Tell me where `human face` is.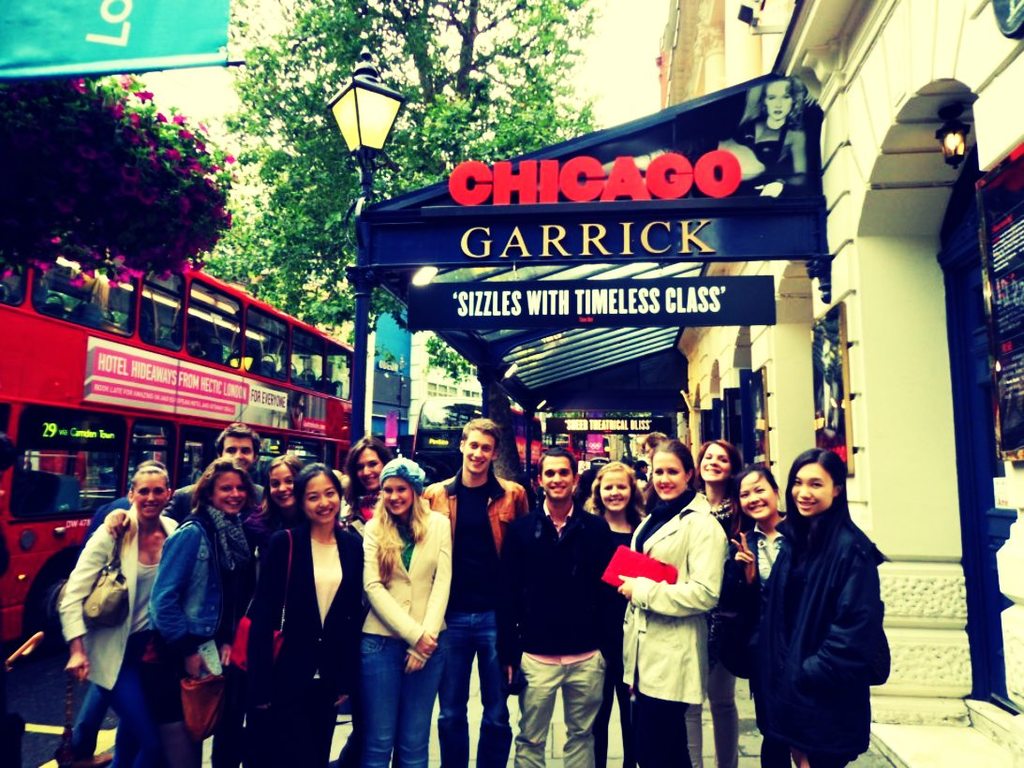
`human face` is at bbox=[653, 447, 683, 499].
